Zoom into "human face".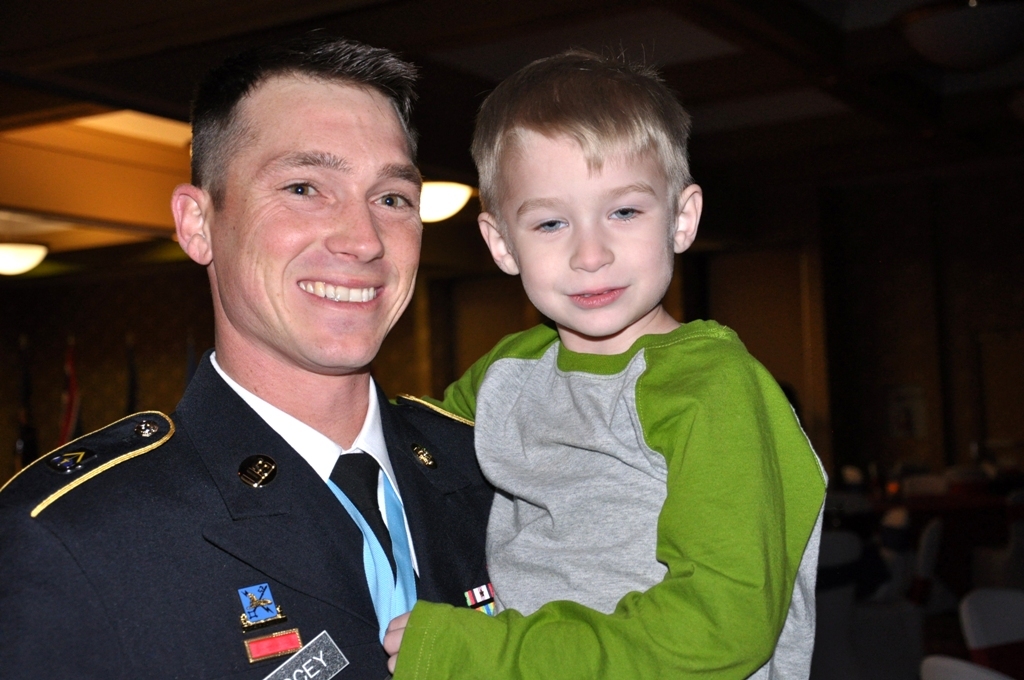
Zoom target: locate(500, 122, 684, 333).
